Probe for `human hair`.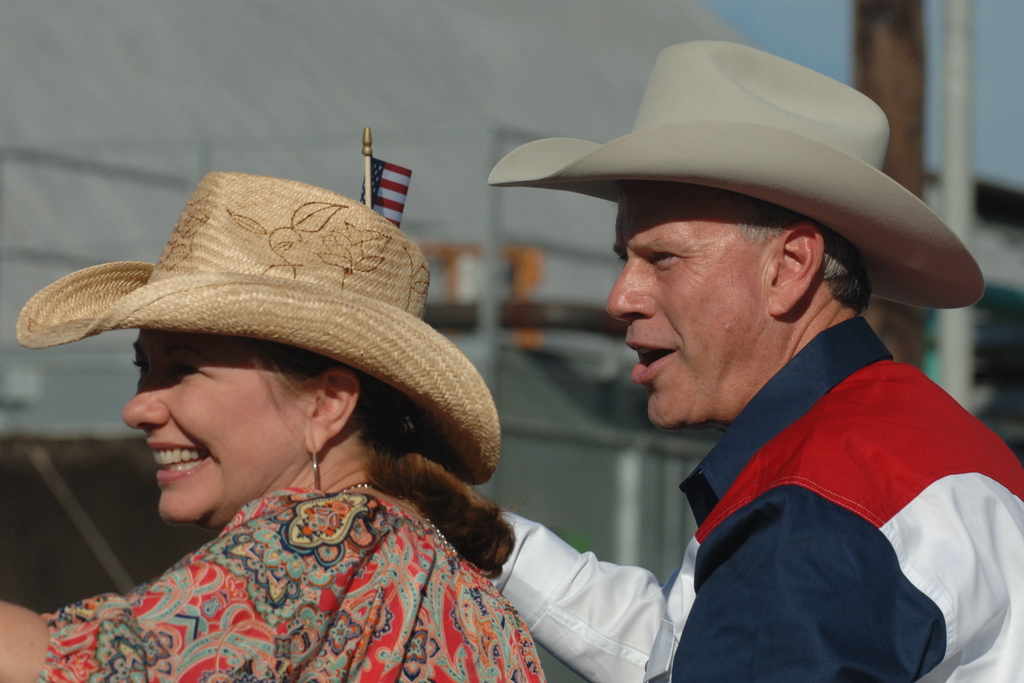
Probe result: bbox(727, 193, 875, 312).
